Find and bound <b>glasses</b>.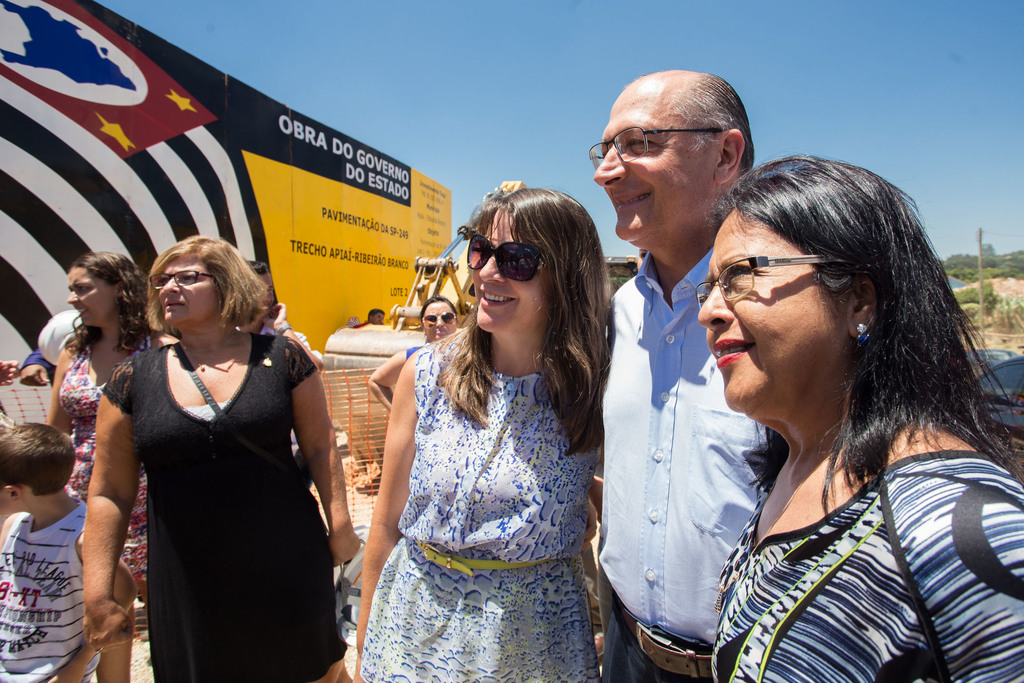
Bound: left=588, top=128, right=724, bottom=164.
